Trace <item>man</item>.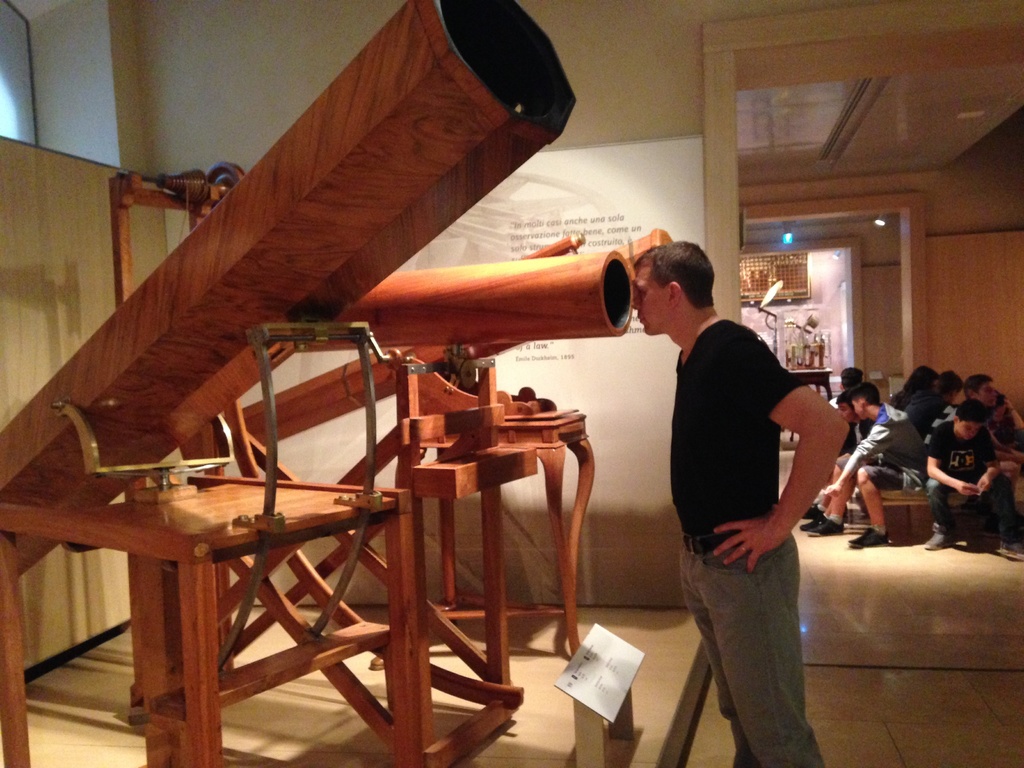
Traced to pyautogui.locateOnScreen(932, 379, 1023, 504).
